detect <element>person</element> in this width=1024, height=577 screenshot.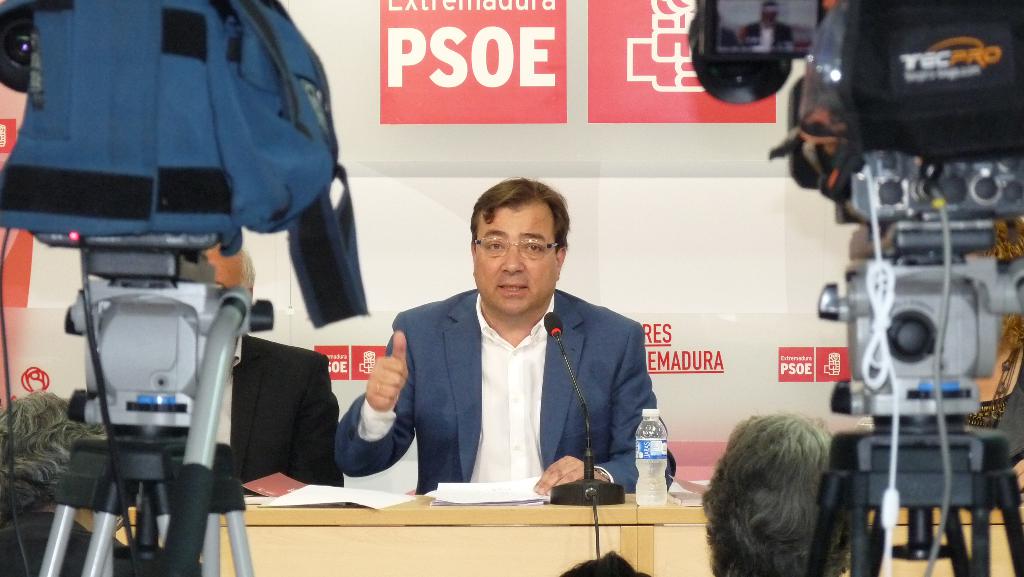
Detection: box=[698, 409, 855, 576].
